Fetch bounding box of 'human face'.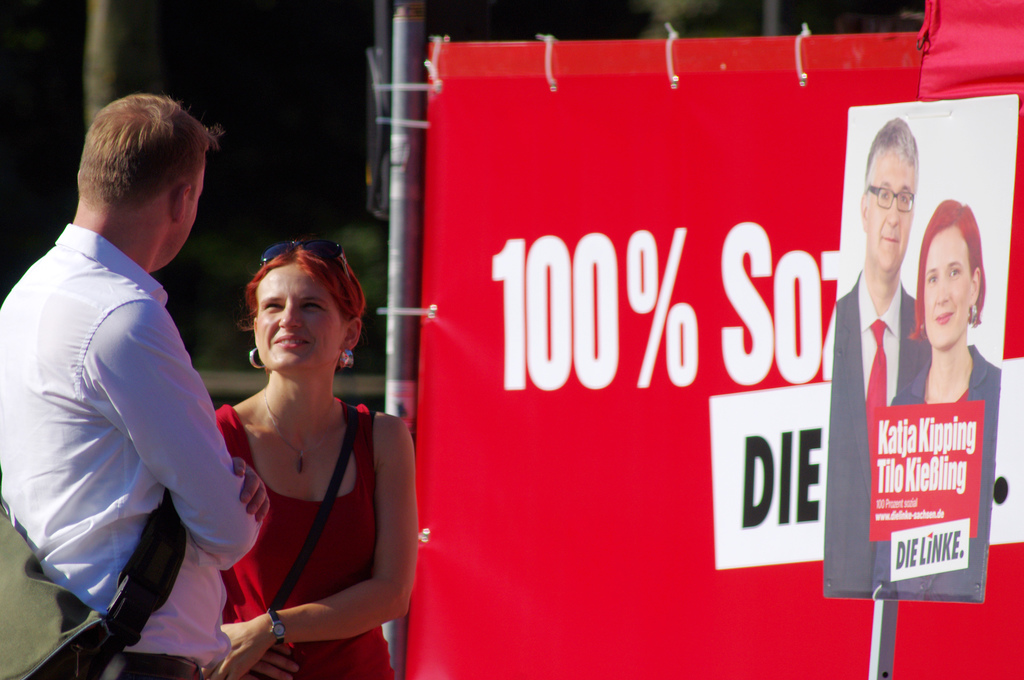
Bbox: detection(927, 231, 975, 348).
